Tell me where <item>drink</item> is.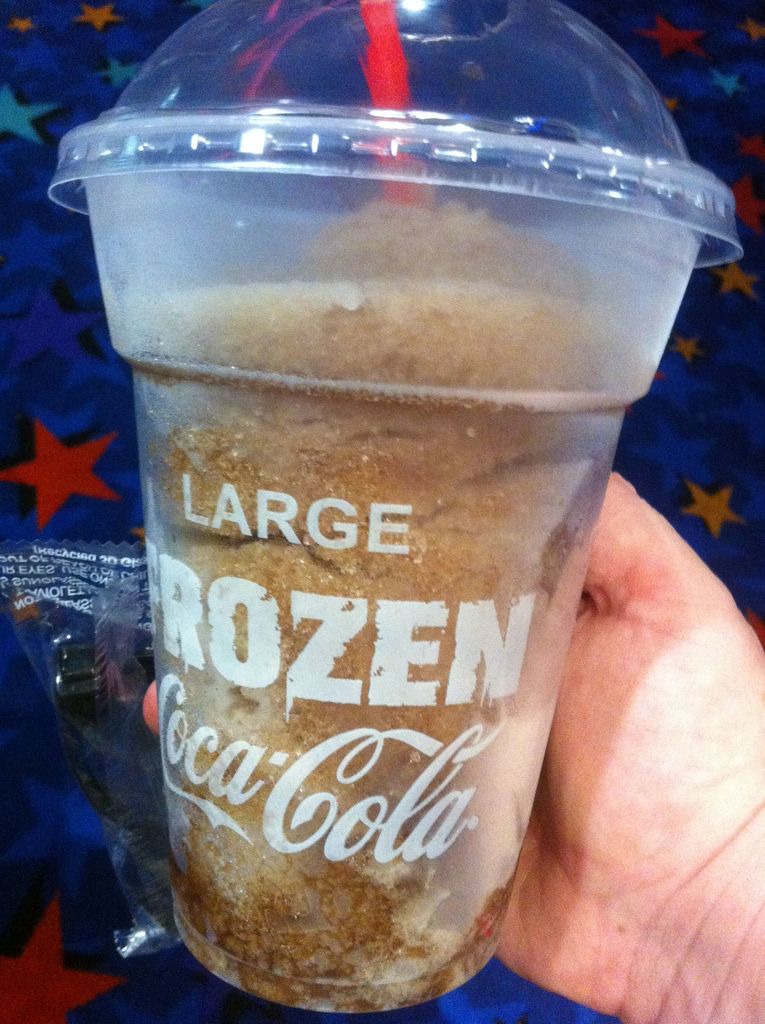
<item>drink</item> is at 106 189 631 1021.
